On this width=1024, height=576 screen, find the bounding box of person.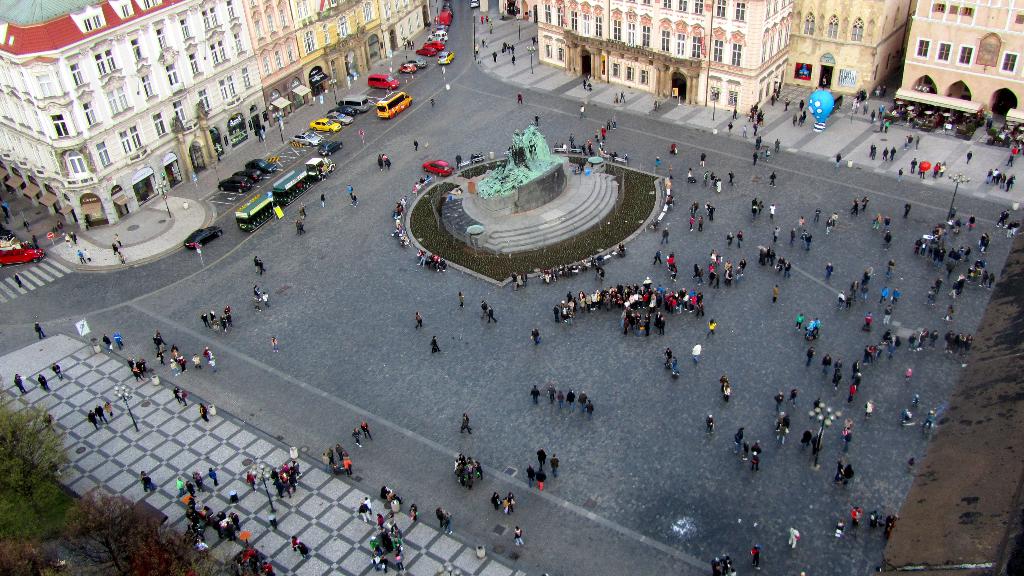
Bounding box: crop(835, 364, 841, 385).
